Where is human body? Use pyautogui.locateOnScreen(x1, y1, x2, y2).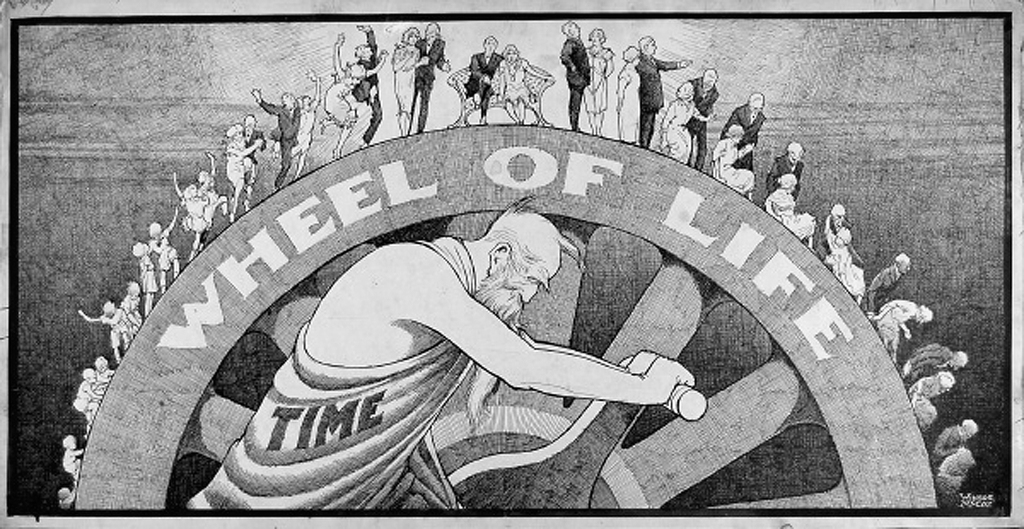
pyautogui.locateOnScreen(73, 360, 99, 421).
